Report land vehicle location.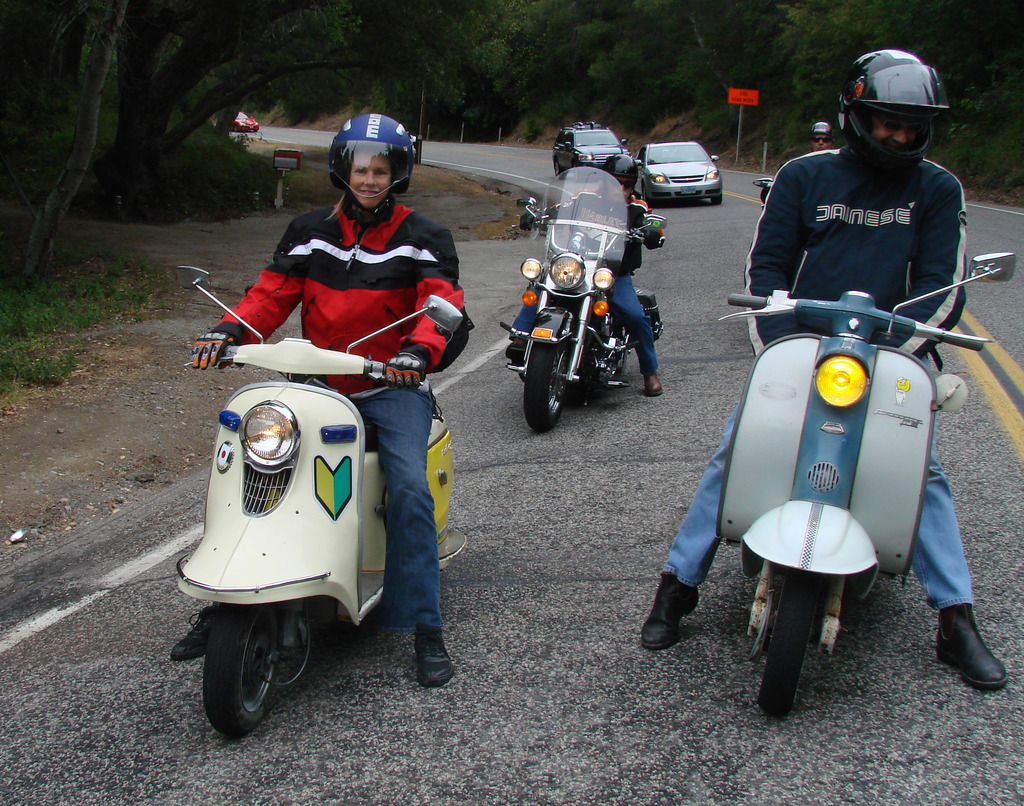
Report: 232:110:262:136.
